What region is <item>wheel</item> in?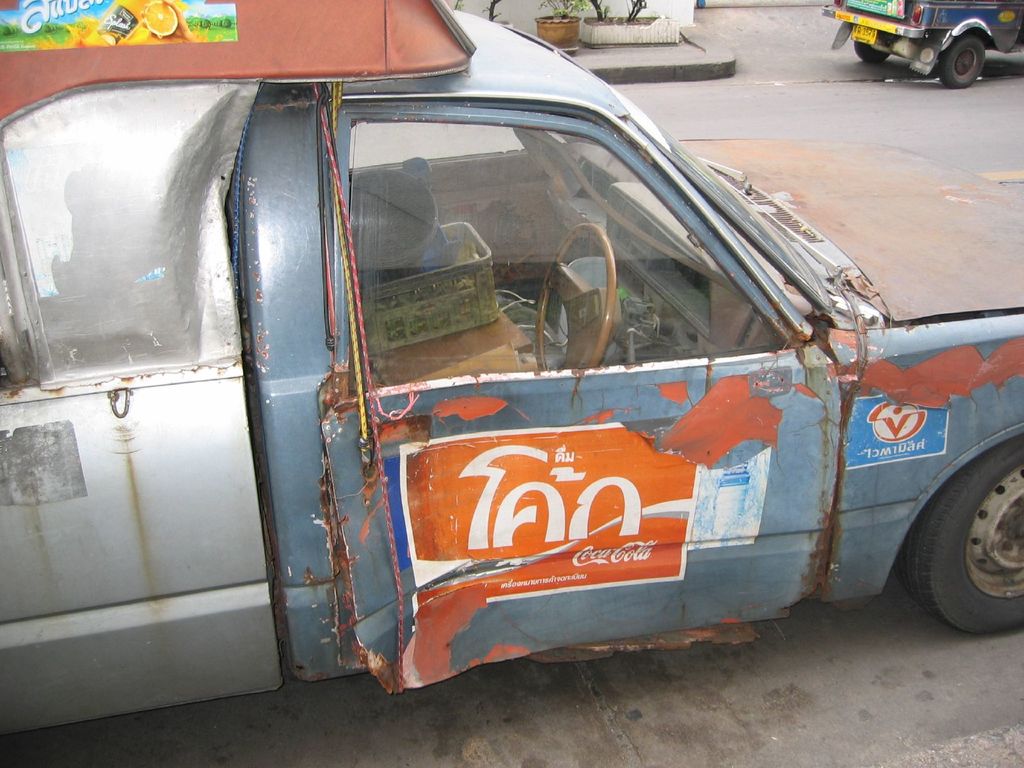
[902, 449, 1019, 641].
